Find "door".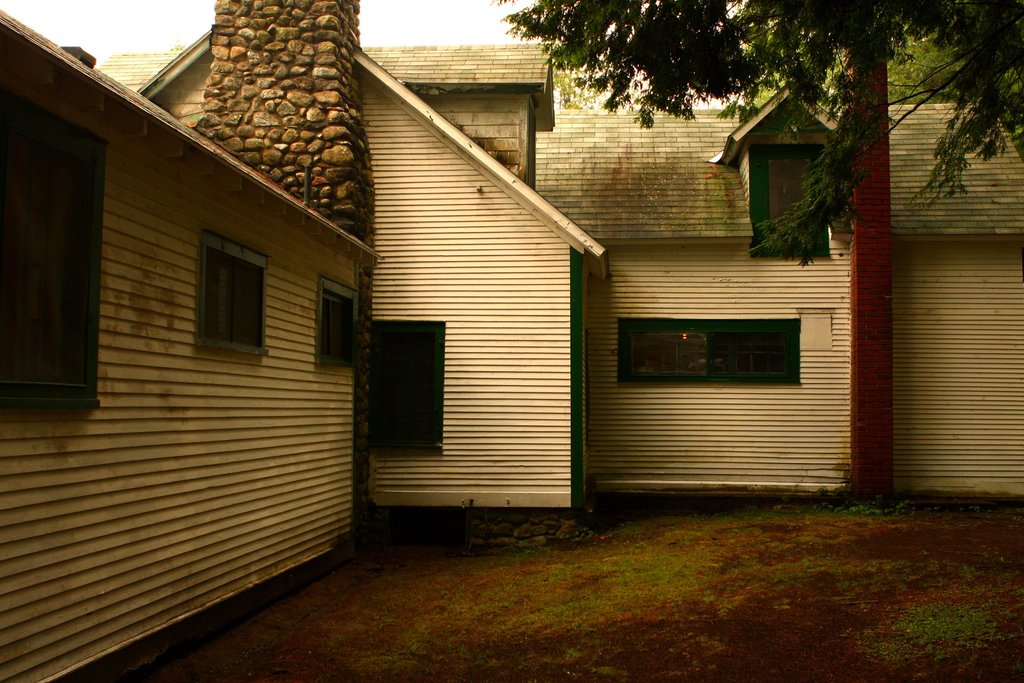
bbox(0, 74, 115, 407).
